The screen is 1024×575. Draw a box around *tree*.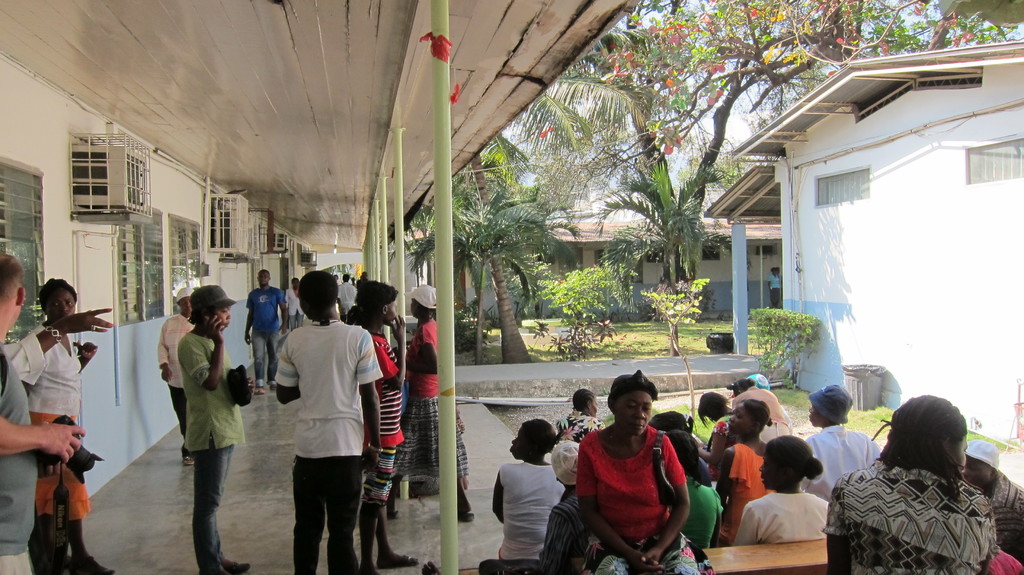
(x1=640, y1=277, x2=714, y2=432).
